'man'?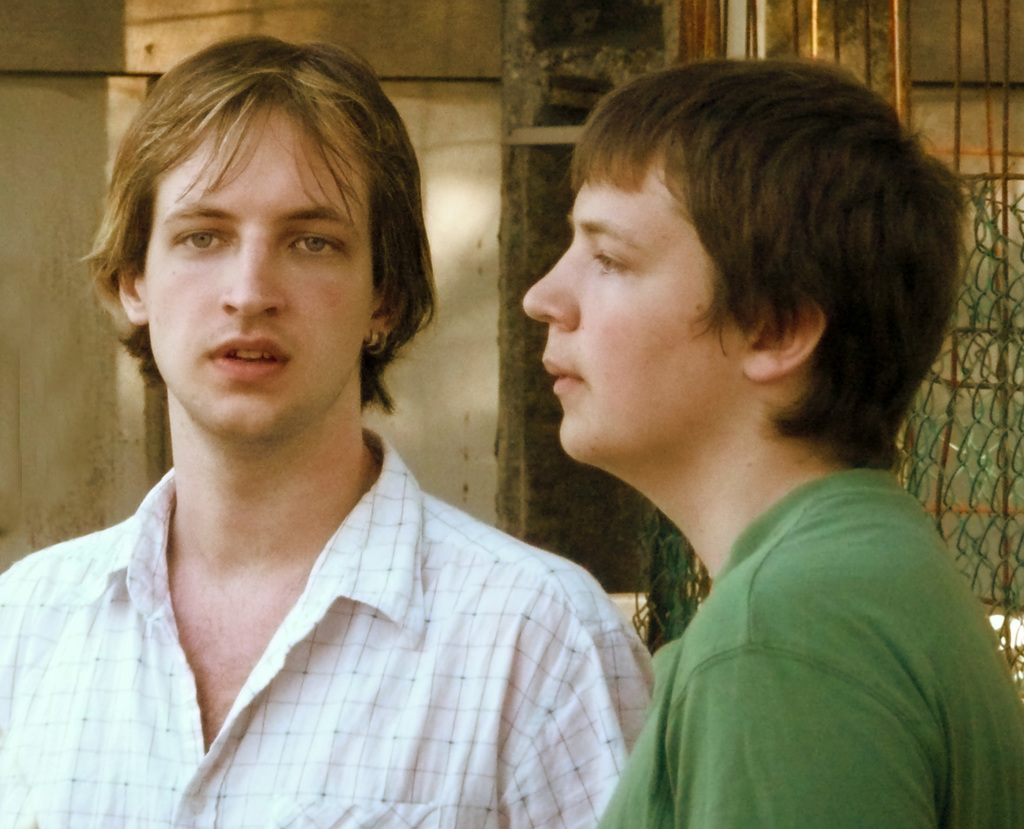
l=67, t=28, r=755, b=807
